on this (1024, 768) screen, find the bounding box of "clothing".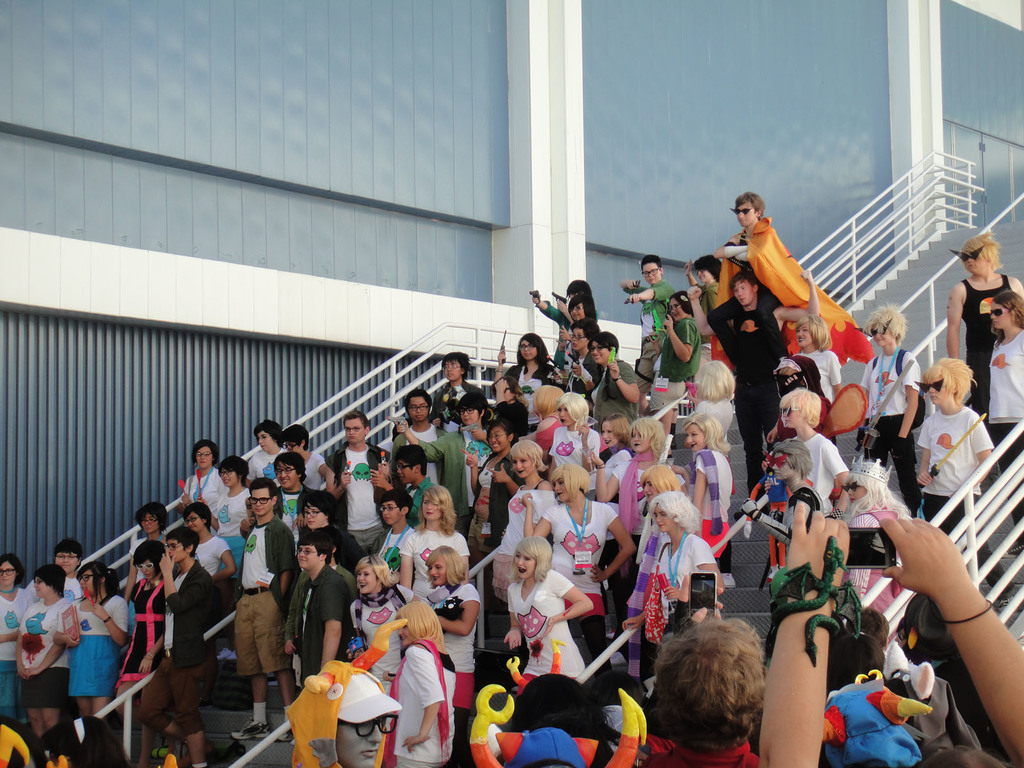
Bounding box: detection(392, 423, 452, 495).
